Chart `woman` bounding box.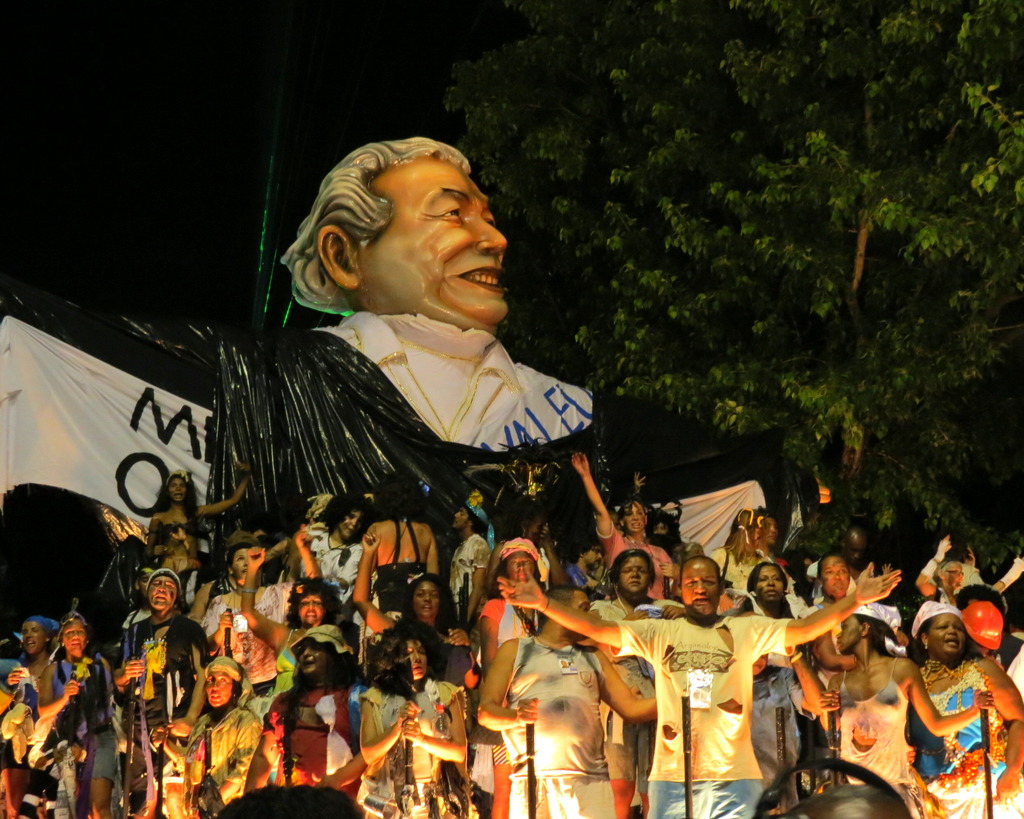
Charted: [x1=362, y1=471, x2=444, y2=617].
